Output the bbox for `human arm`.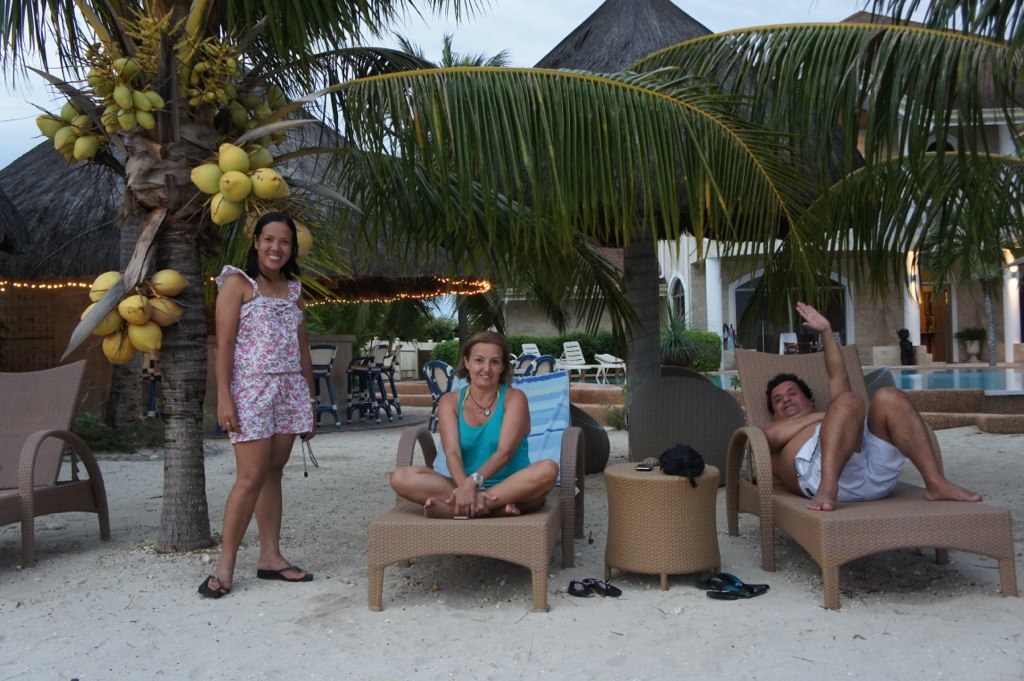
rect(442, 380, 504, 520).
